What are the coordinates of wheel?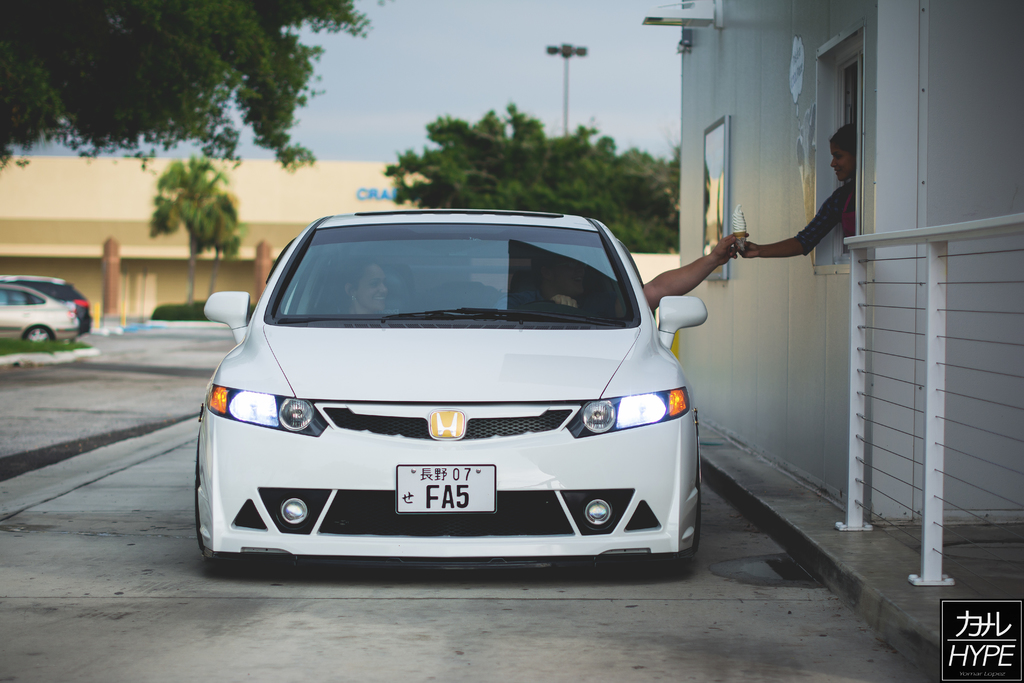
522:299:554:306.
